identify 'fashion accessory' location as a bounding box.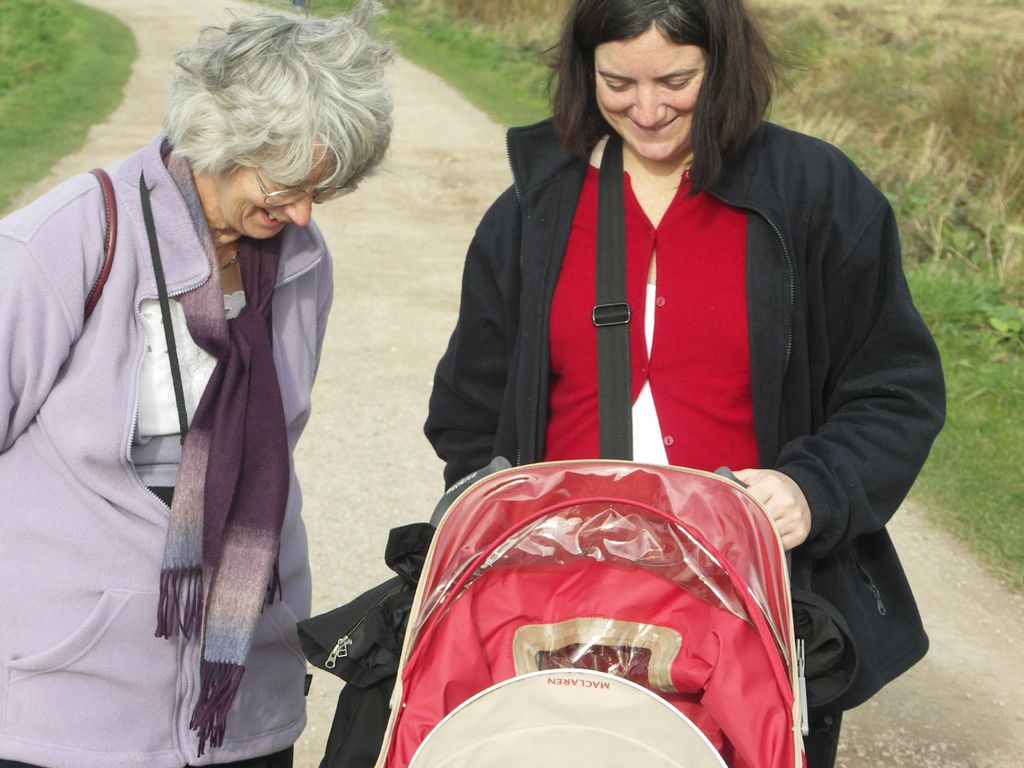
(x1=220, y1=254, x2=237, y2=271).
